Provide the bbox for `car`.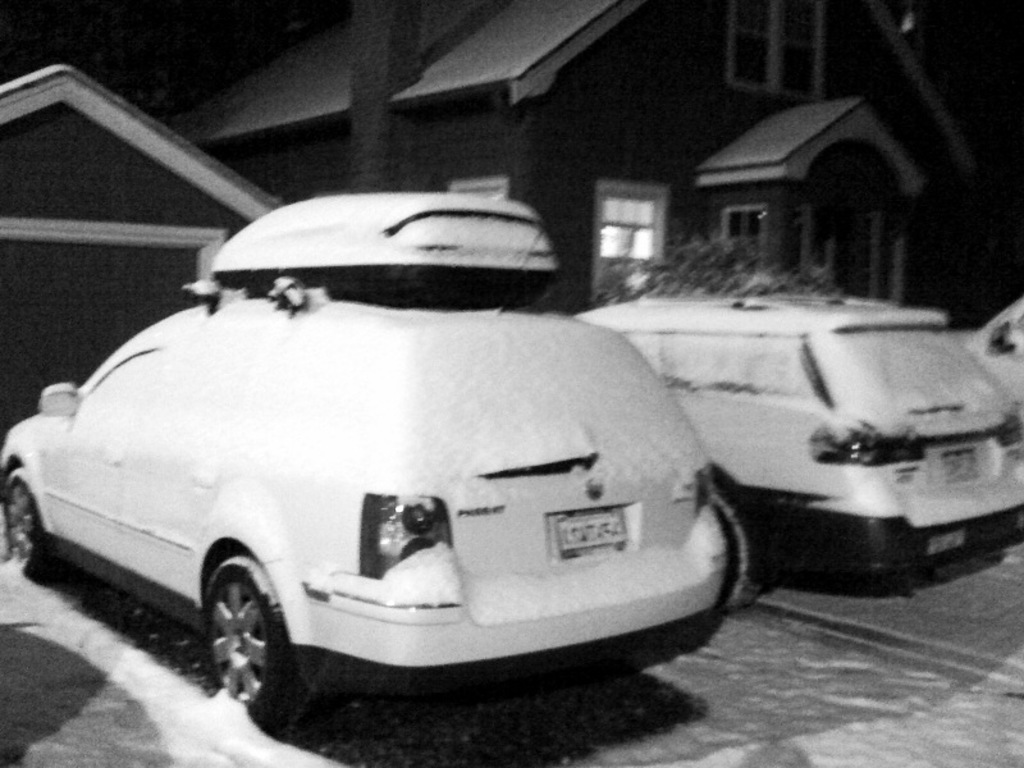
950,300,1021,415.
